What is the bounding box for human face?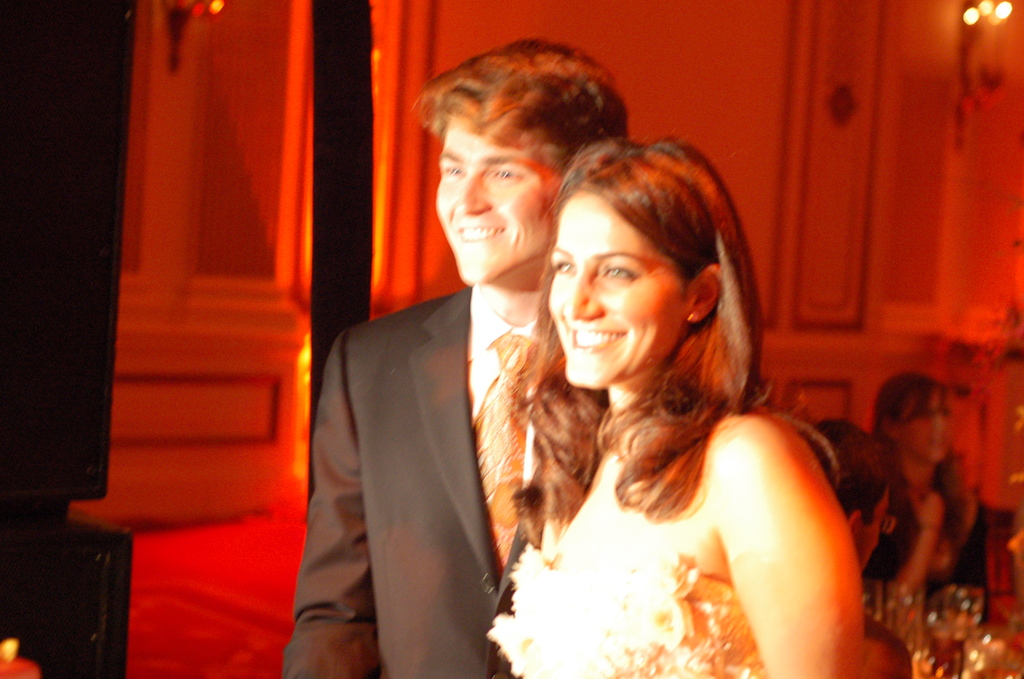
(902, 381, 956, 461).
